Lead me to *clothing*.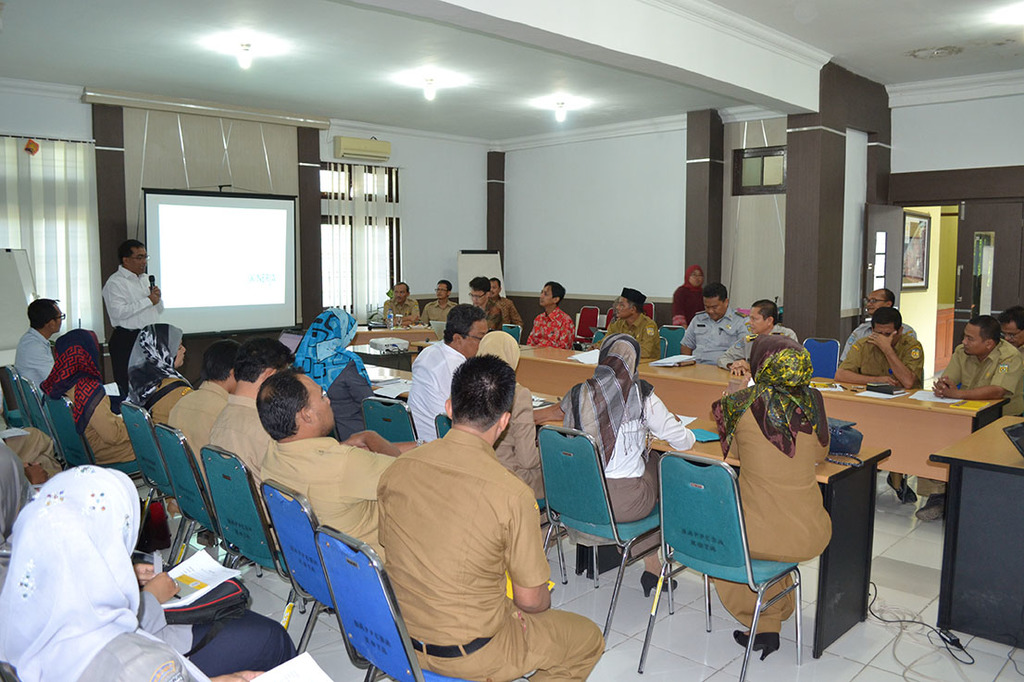
Lead to (x1=494, y1=300, x2=525, y2=330).
